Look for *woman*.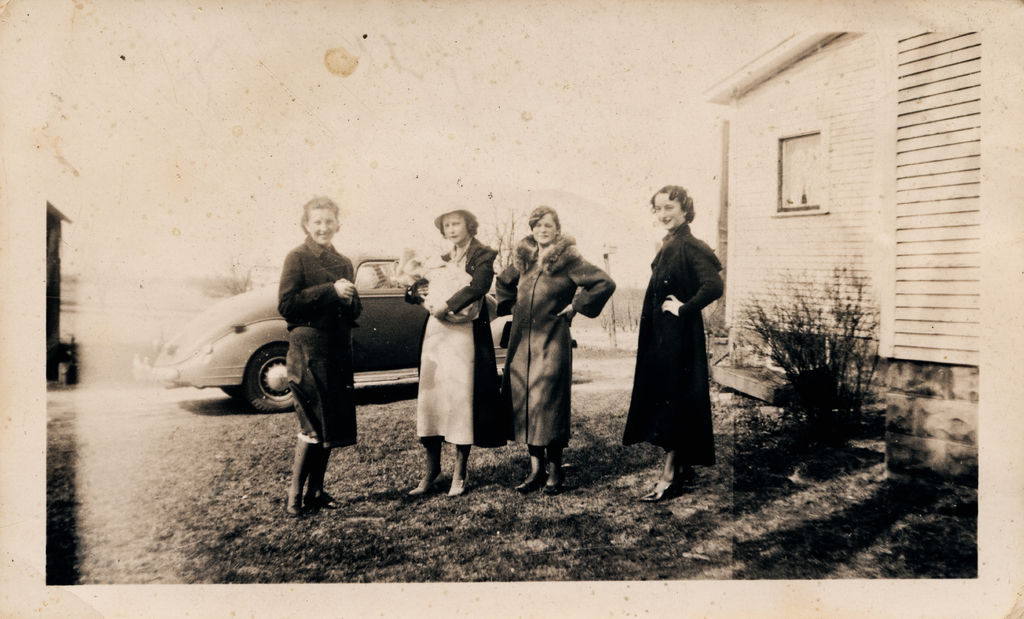
Found: box(276, 194, 364, 514).
